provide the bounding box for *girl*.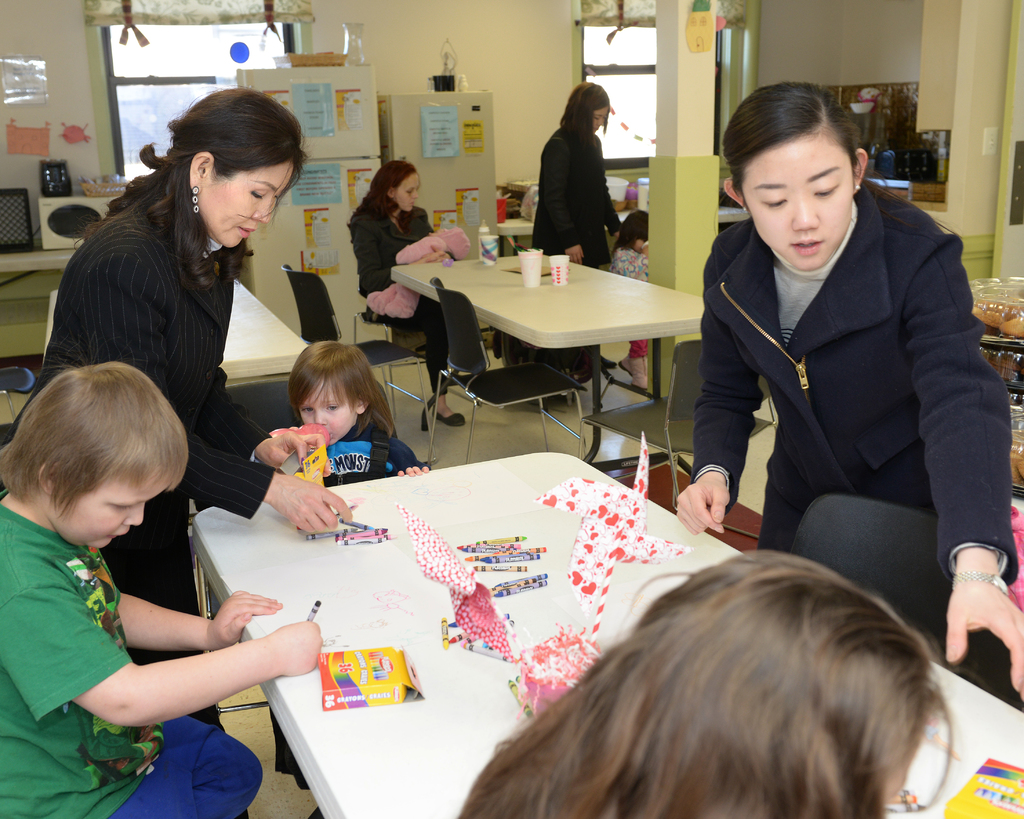
<bbox>452, 550, 951, 818</bbox>.
